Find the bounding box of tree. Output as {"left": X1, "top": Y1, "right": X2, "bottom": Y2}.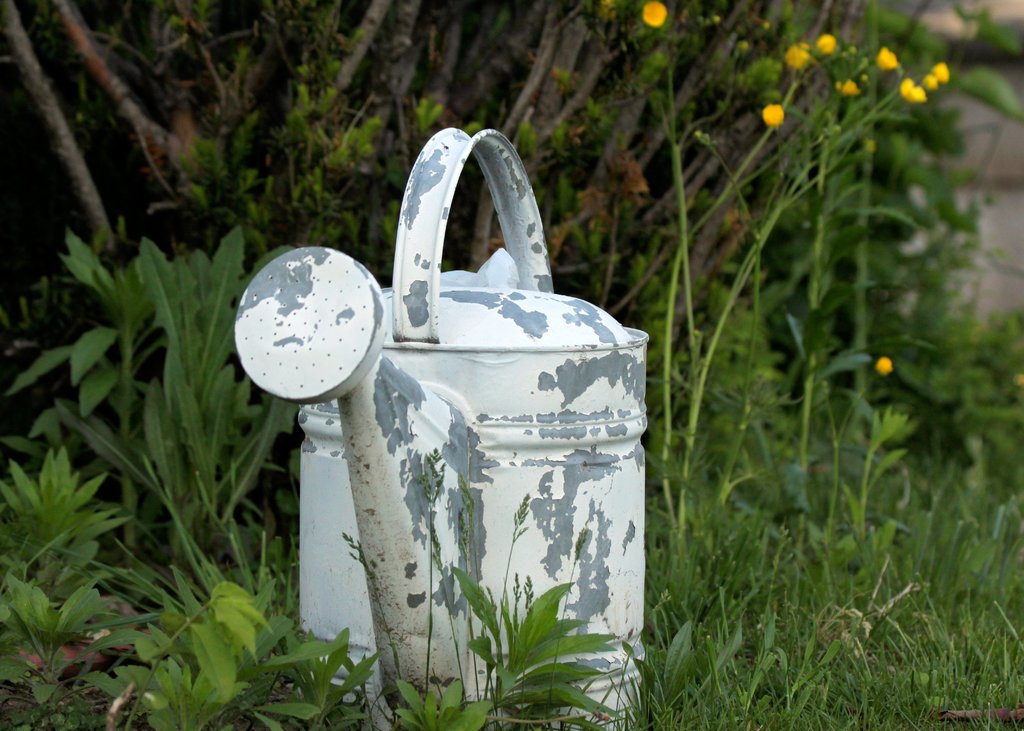
{"left": 0, "top": 0, "right": 1023, "bottom": 353}.
